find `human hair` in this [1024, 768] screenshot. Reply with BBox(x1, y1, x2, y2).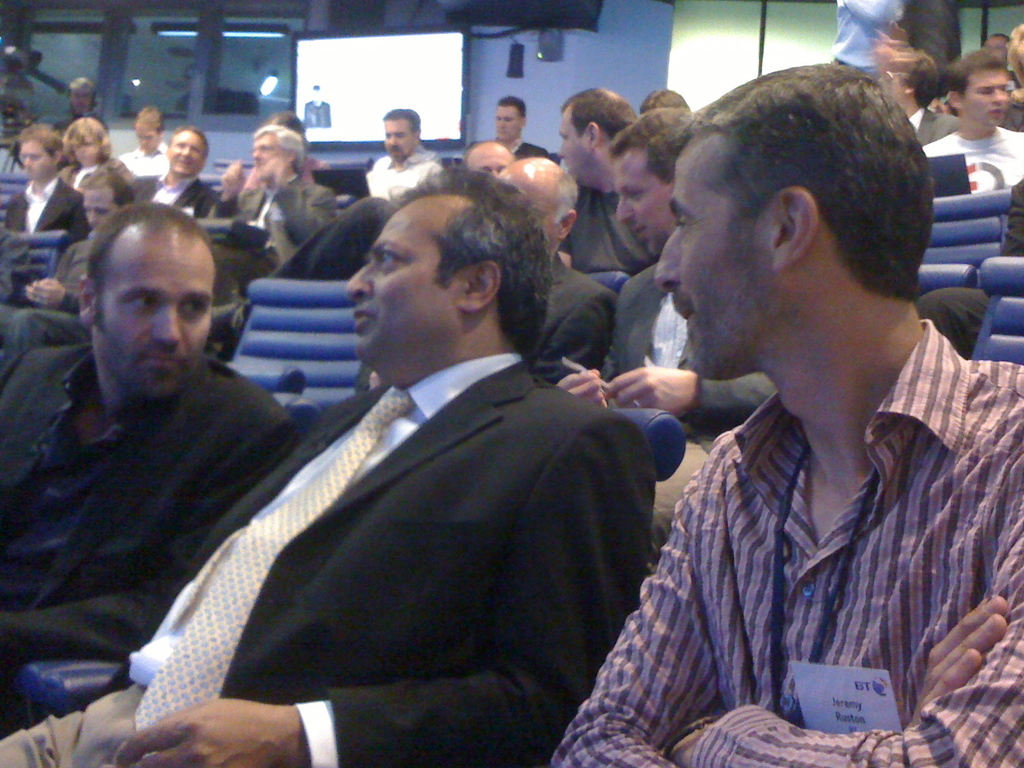
BBox(939, 47, 1012, 97).
